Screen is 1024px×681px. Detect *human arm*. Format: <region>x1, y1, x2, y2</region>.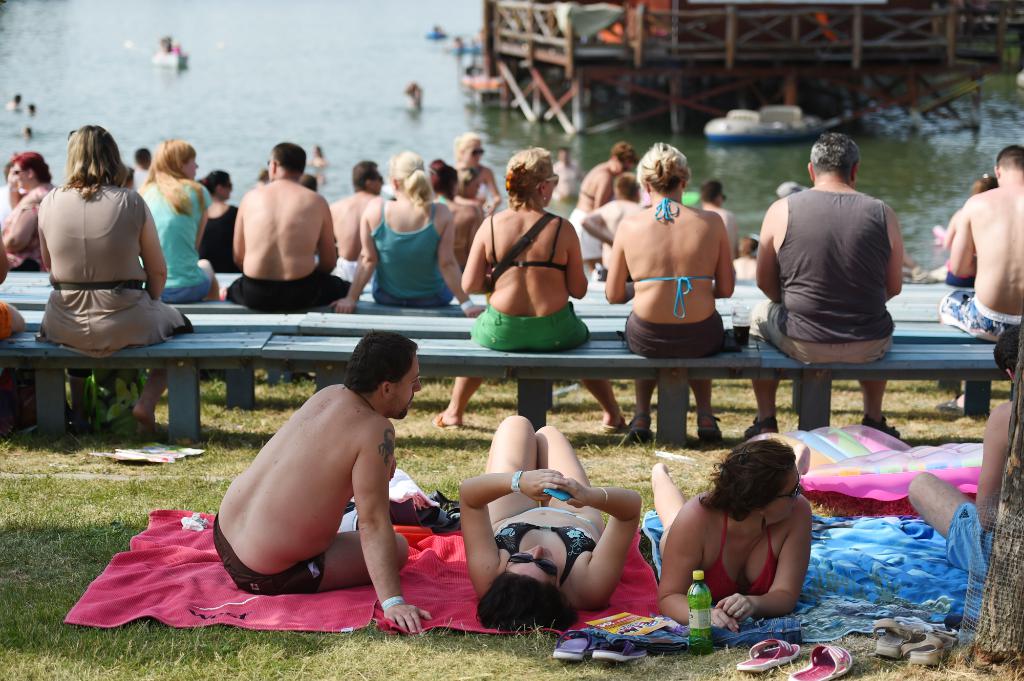
<region>939, 197, 977, 282</region>.
